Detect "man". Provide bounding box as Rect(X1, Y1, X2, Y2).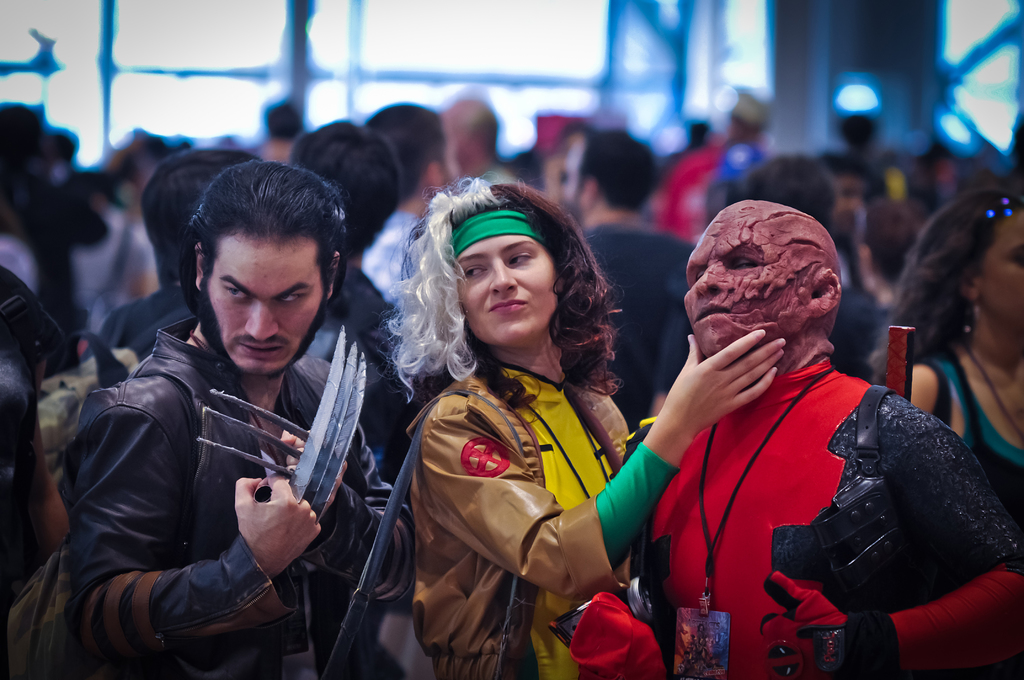
Rect(331, 99, 460, 404).
